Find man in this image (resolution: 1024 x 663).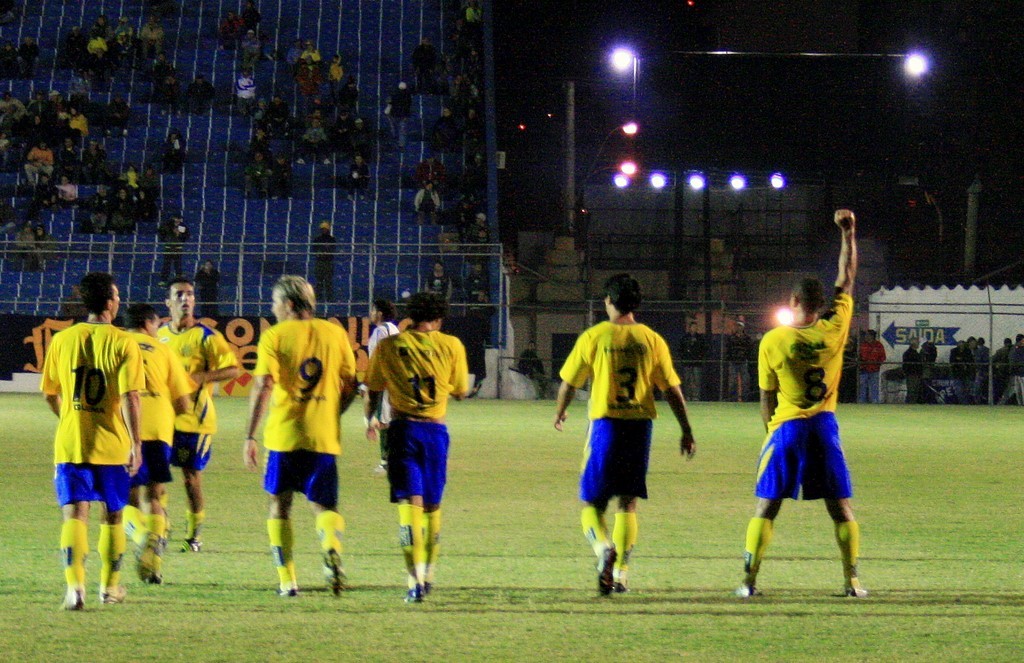
<box>360,299,476,608</box>.
